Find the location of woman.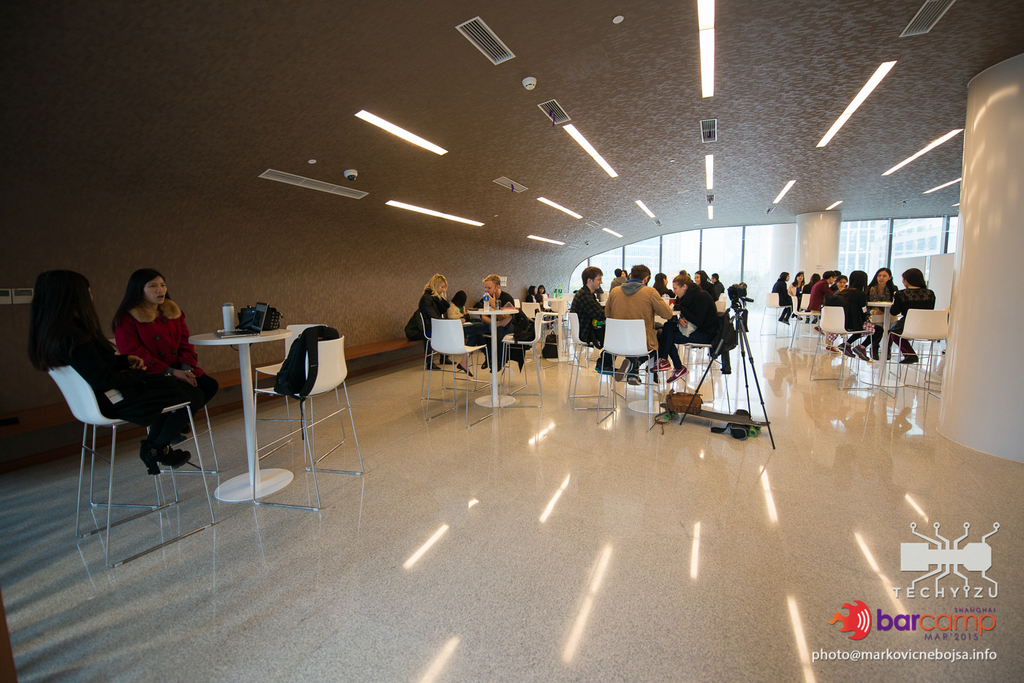
Location: bbox=[527, 288, 538, 304].
